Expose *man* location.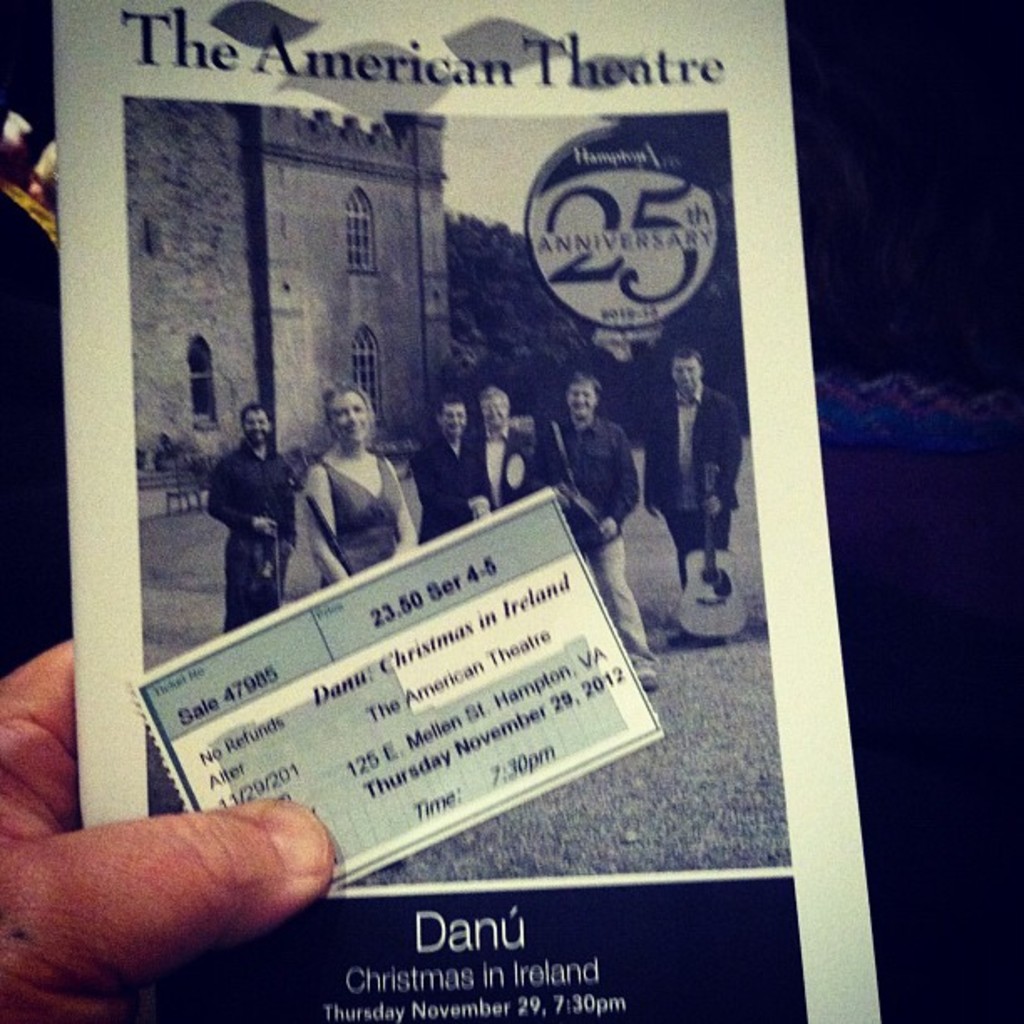
Exposed at {"left": 182, "top": 413, "right": 303, "bottom": 621}.
